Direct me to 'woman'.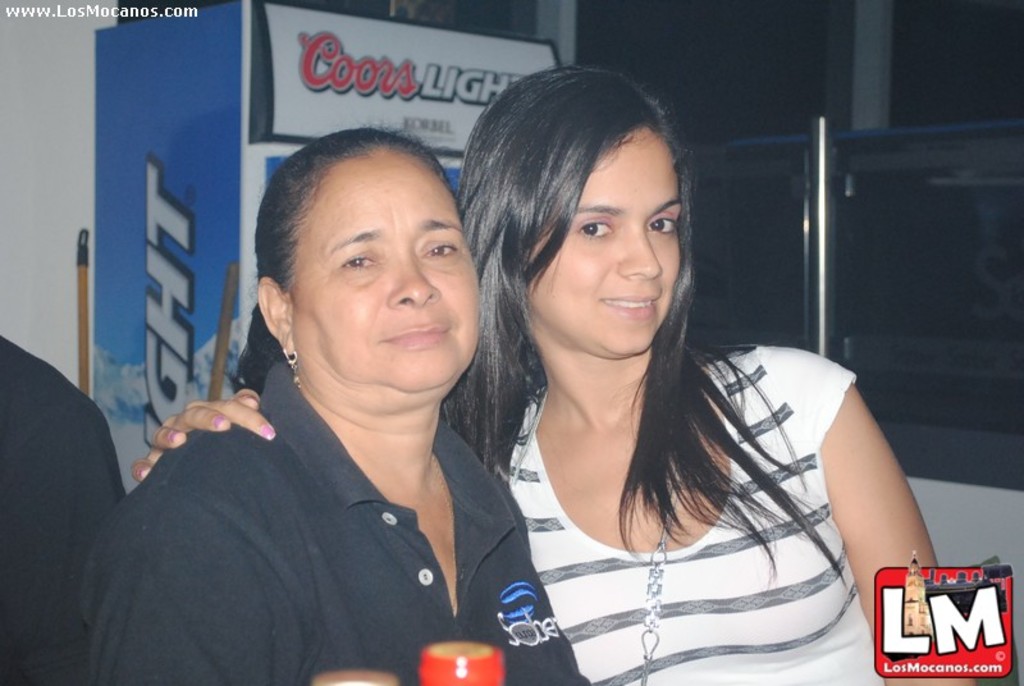
Direction: {"x1": 128, "y1": 64, "x2": 977, "y2": 685}.
